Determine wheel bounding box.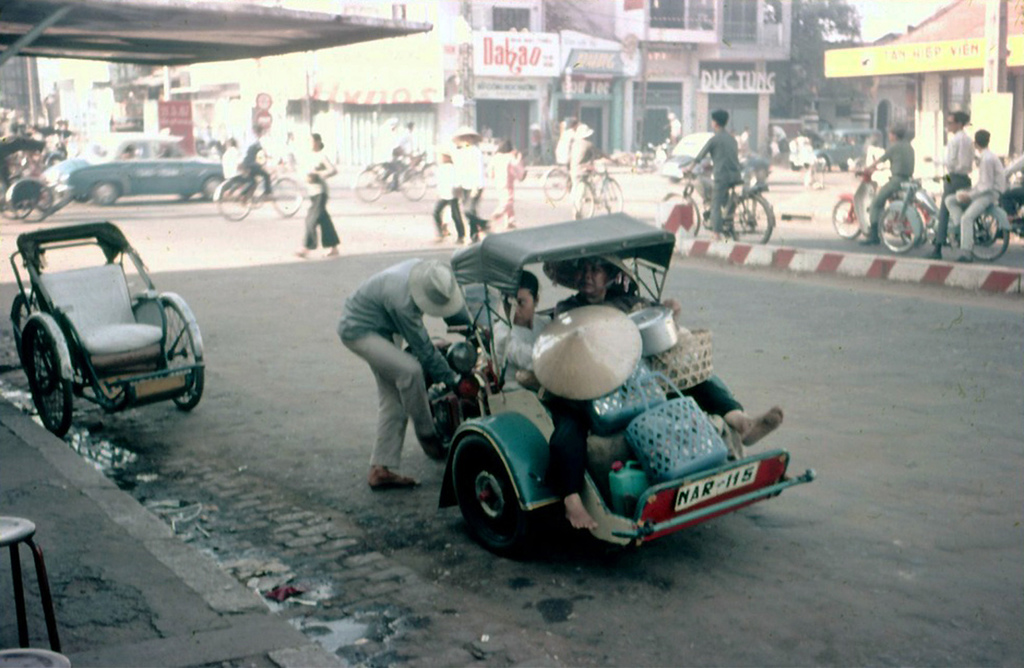
Determined: 184,191,196,200.
